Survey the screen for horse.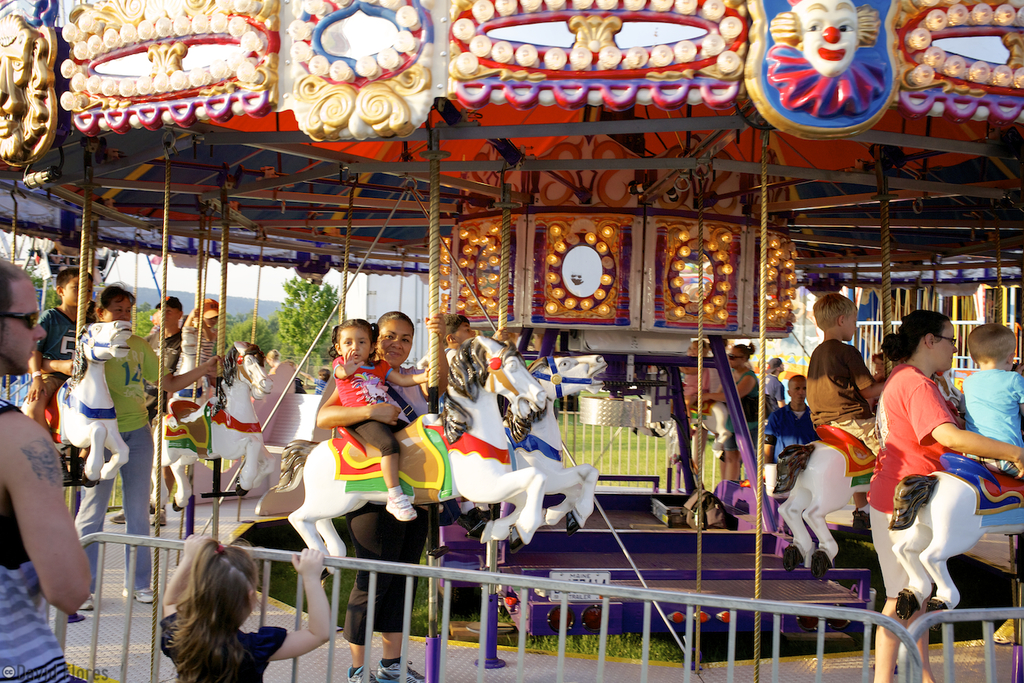
Survey found: bbox=(18, 323, 134, 489).
